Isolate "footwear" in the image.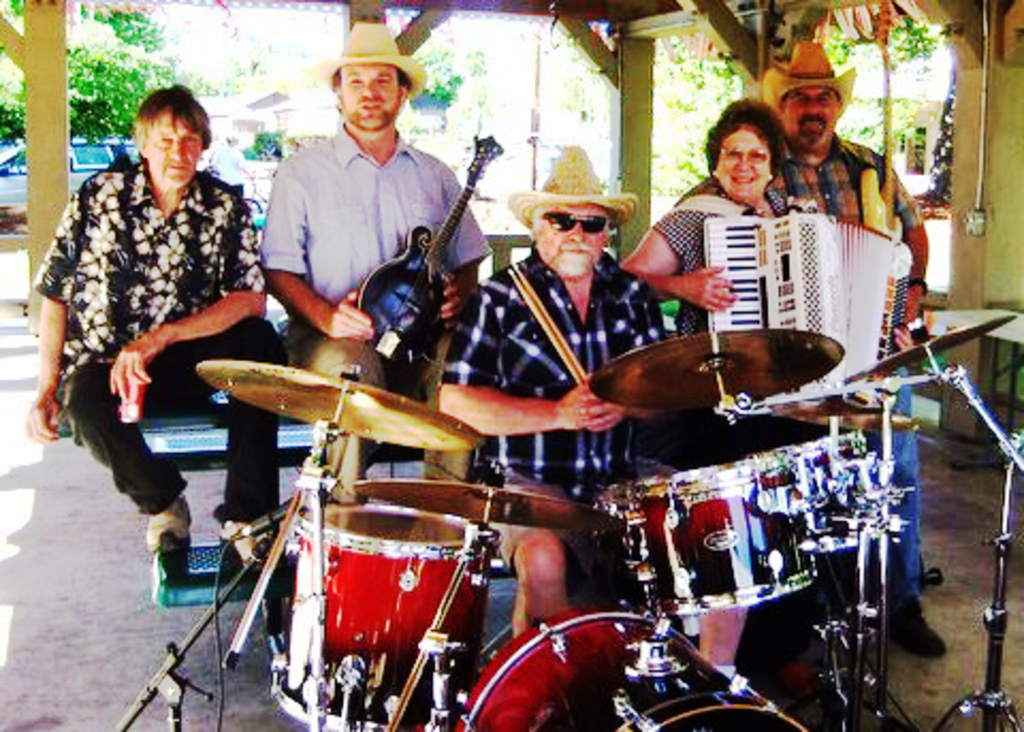
Isolated region: (887, 595, 956, 659).
